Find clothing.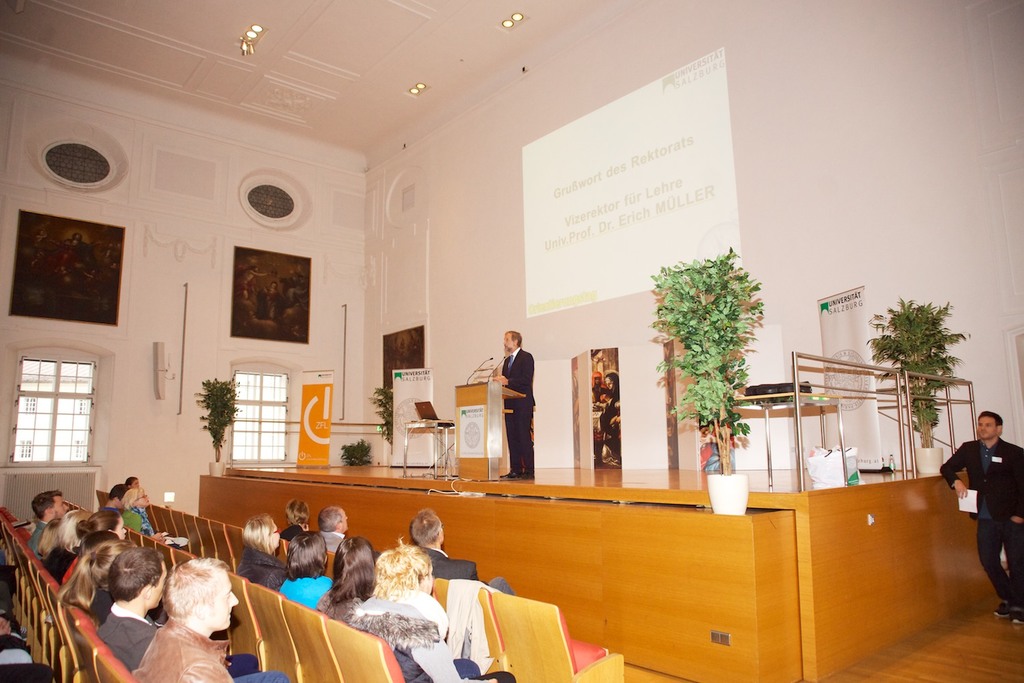
l=43, t=547, r=77, b=579.
